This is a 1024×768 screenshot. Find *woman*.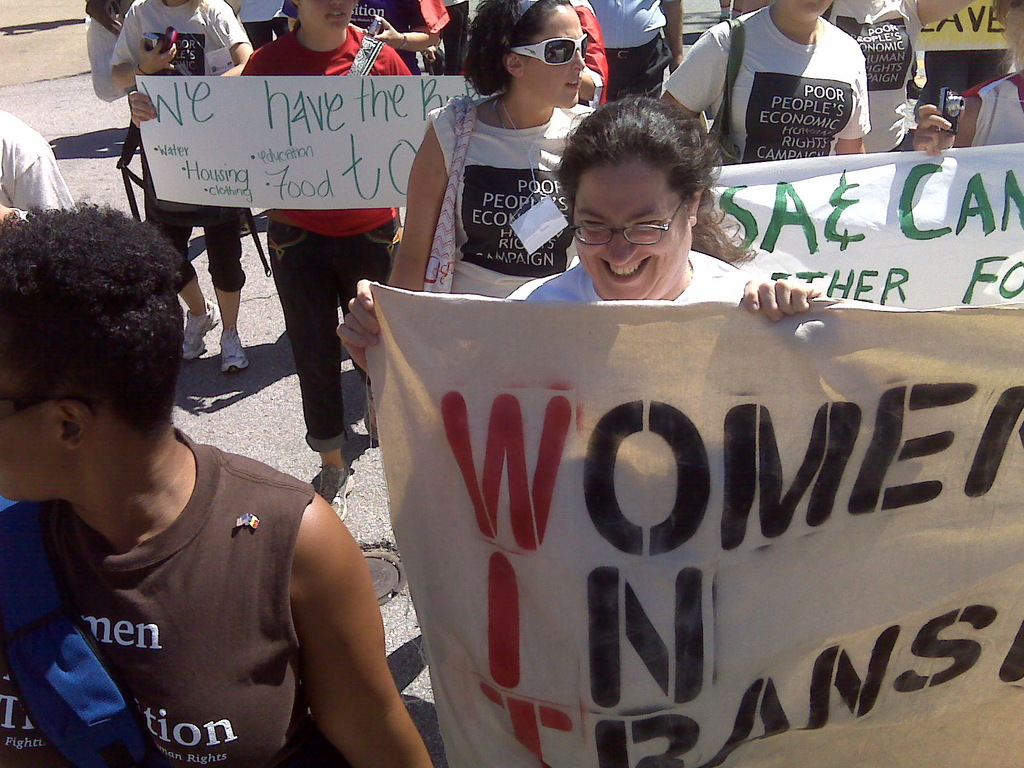
Bounding box: x1=330 y1=90 x2=830 y2=383.
